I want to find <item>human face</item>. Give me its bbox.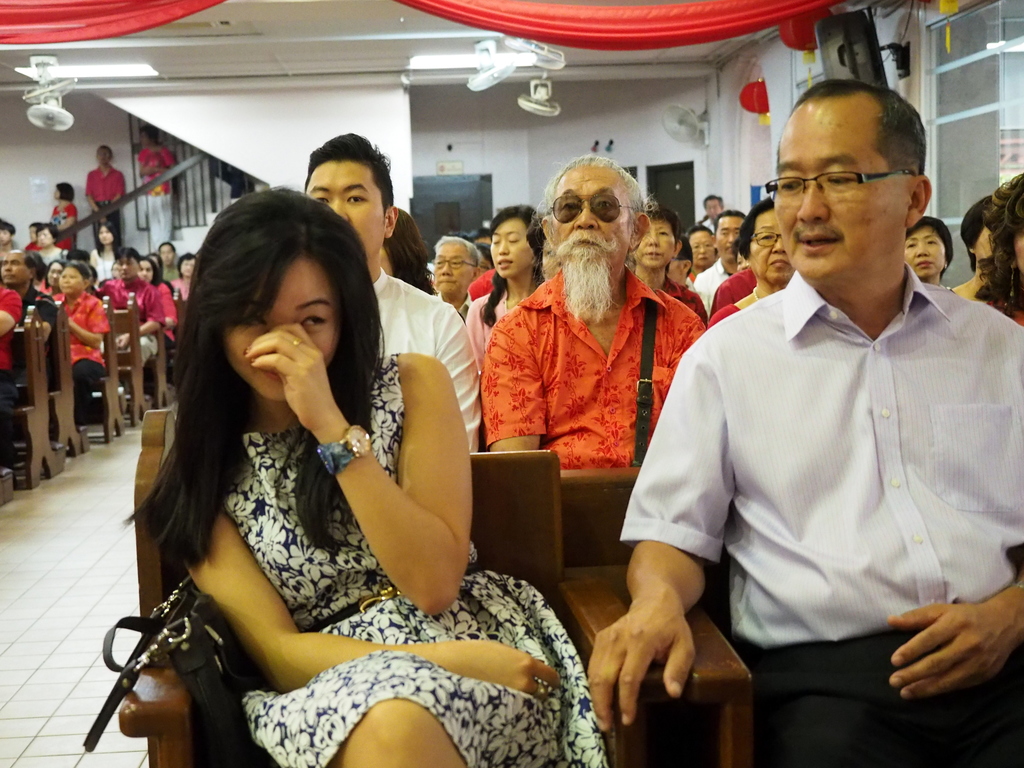
[x1=1013, y1=234, x2=1023, y2=270].
